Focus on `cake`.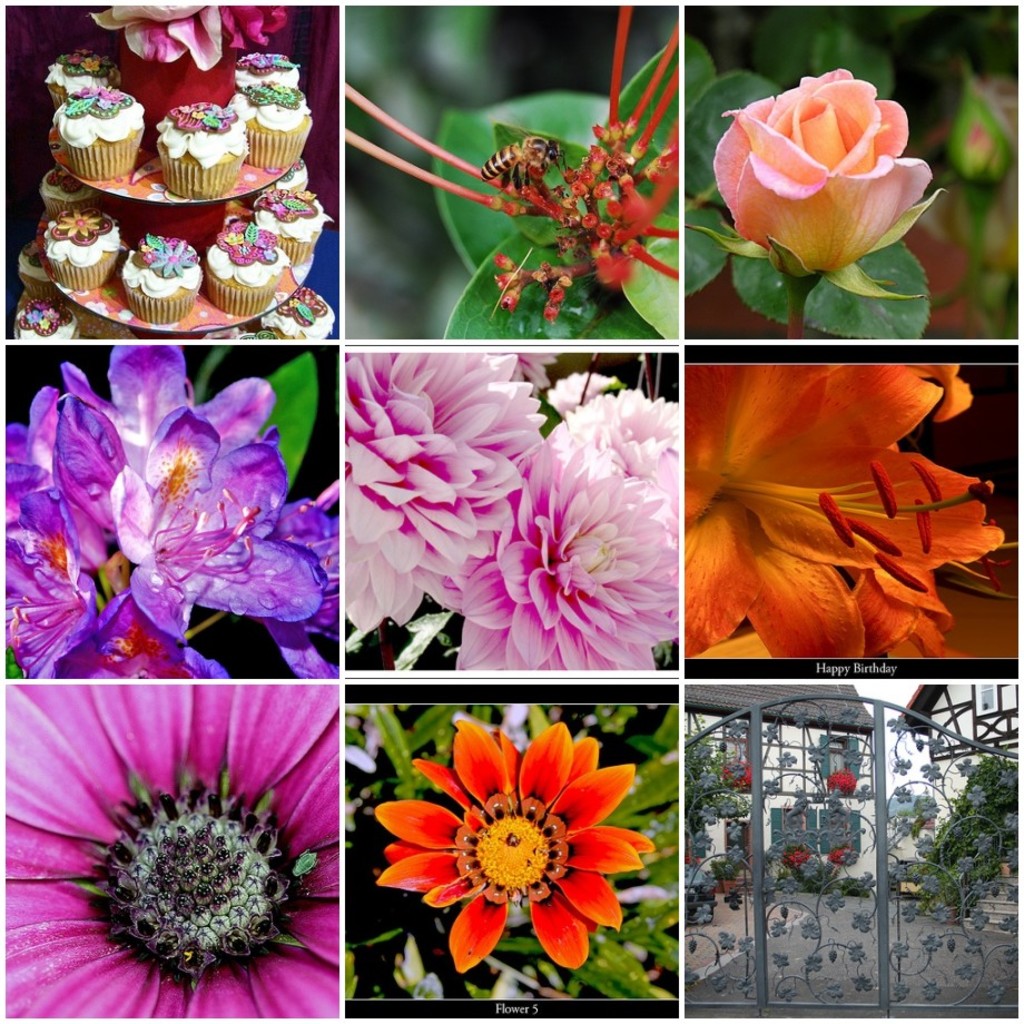
Focused at <box>201,218,296,317</box>.
